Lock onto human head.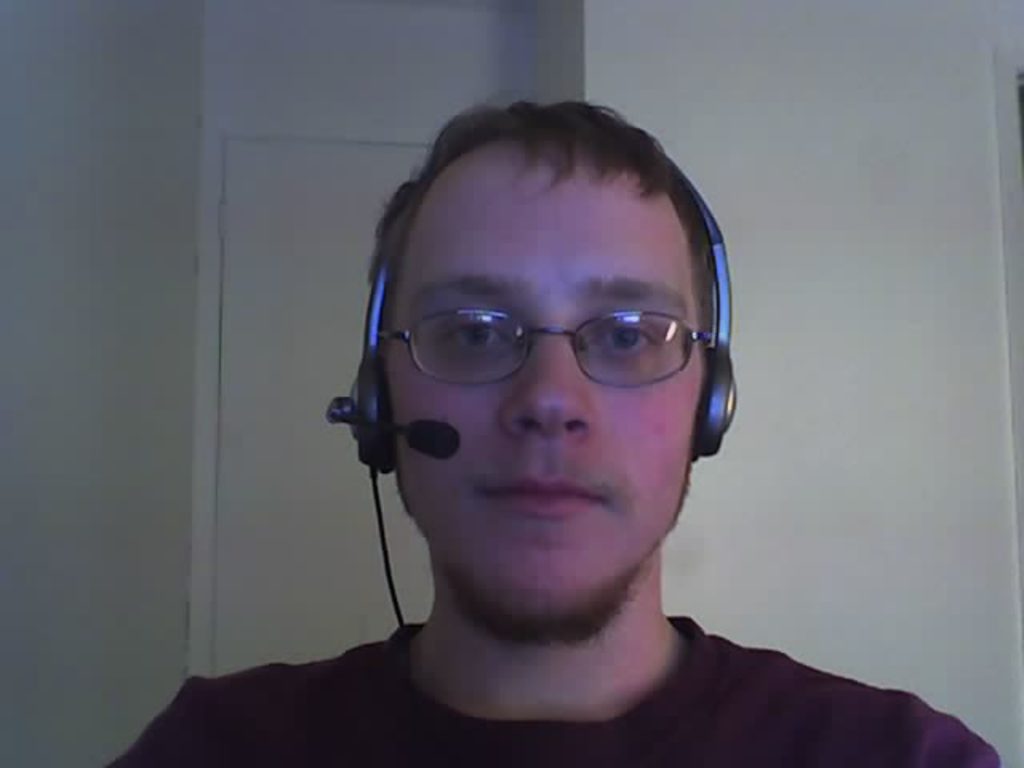
Locked: [368, 114, 746, 669].
